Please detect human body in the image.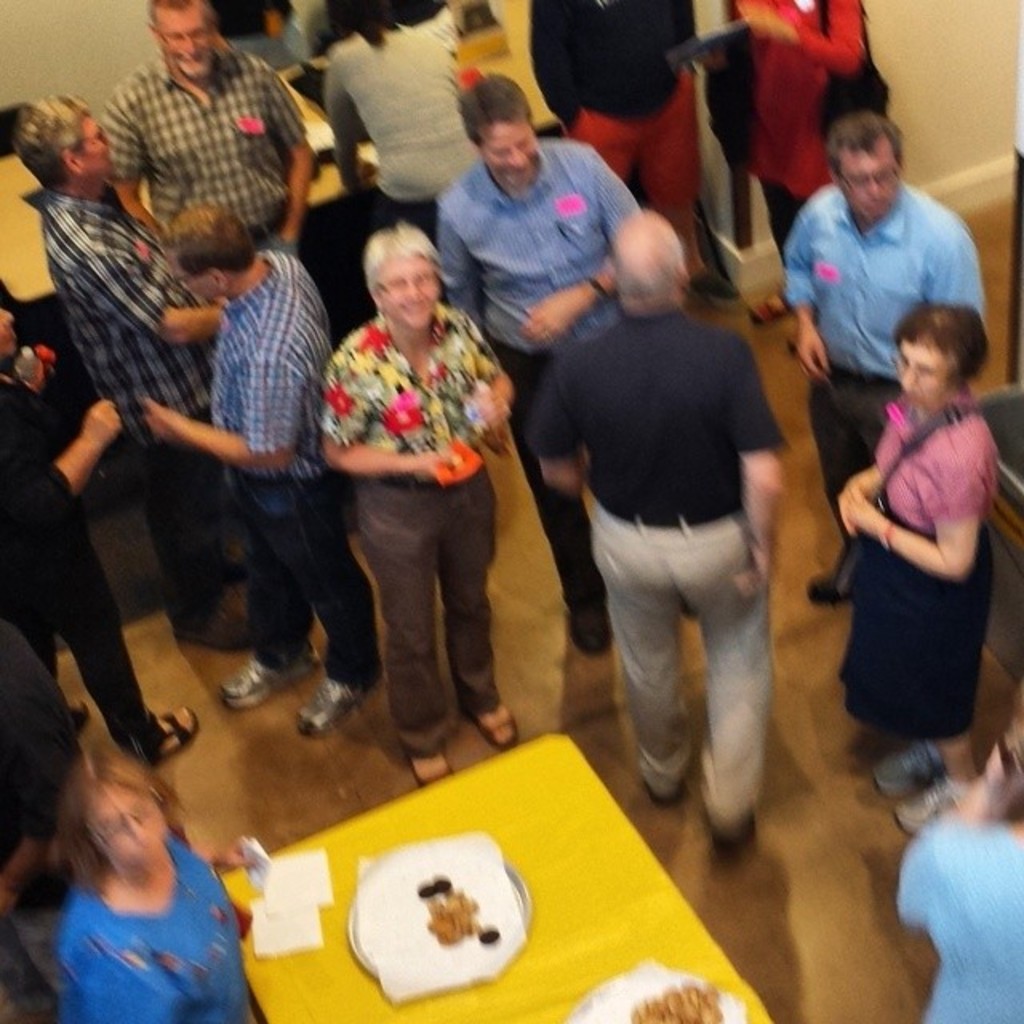
pyautogui.locateOnScreen(726, 0, 862, 325).
